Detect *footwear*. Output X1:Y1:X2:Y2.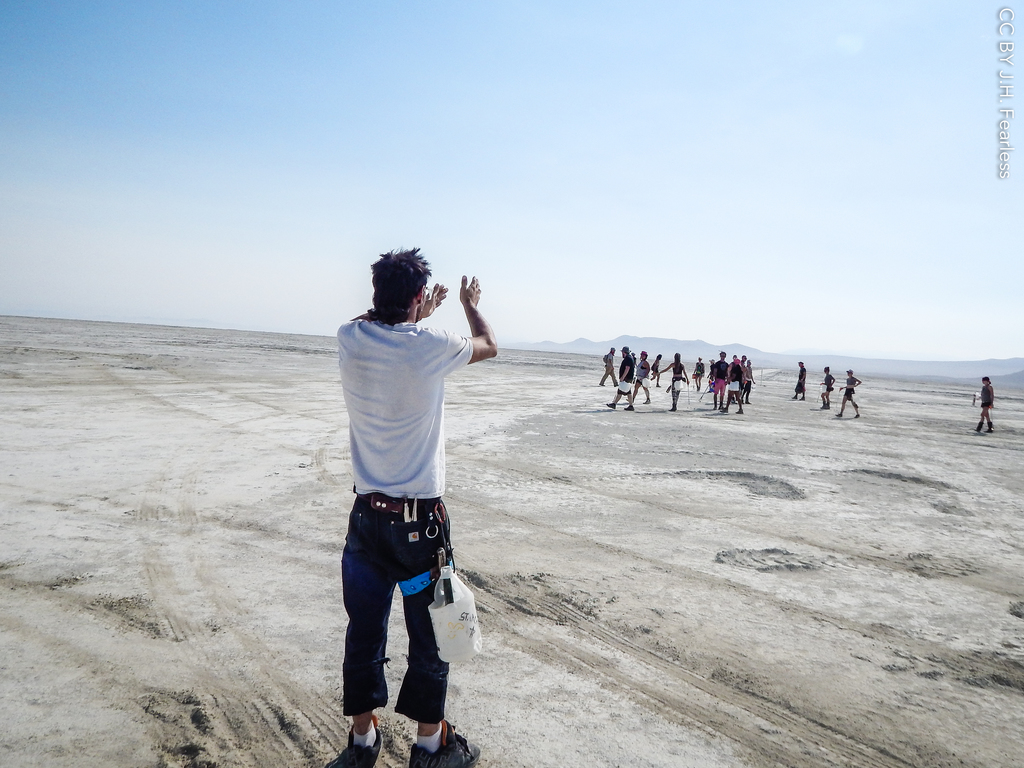
854:413:858:417.
